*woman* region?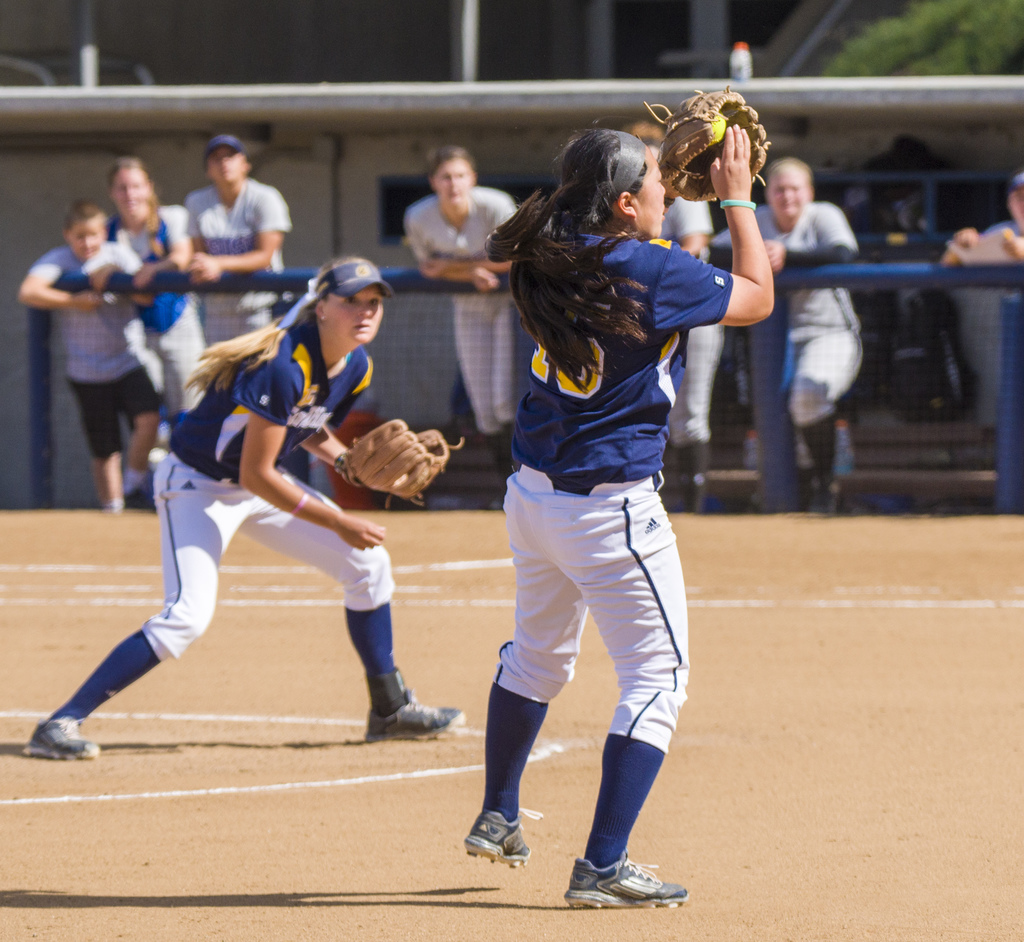
left=406, top=140, right=537, bottom=505
